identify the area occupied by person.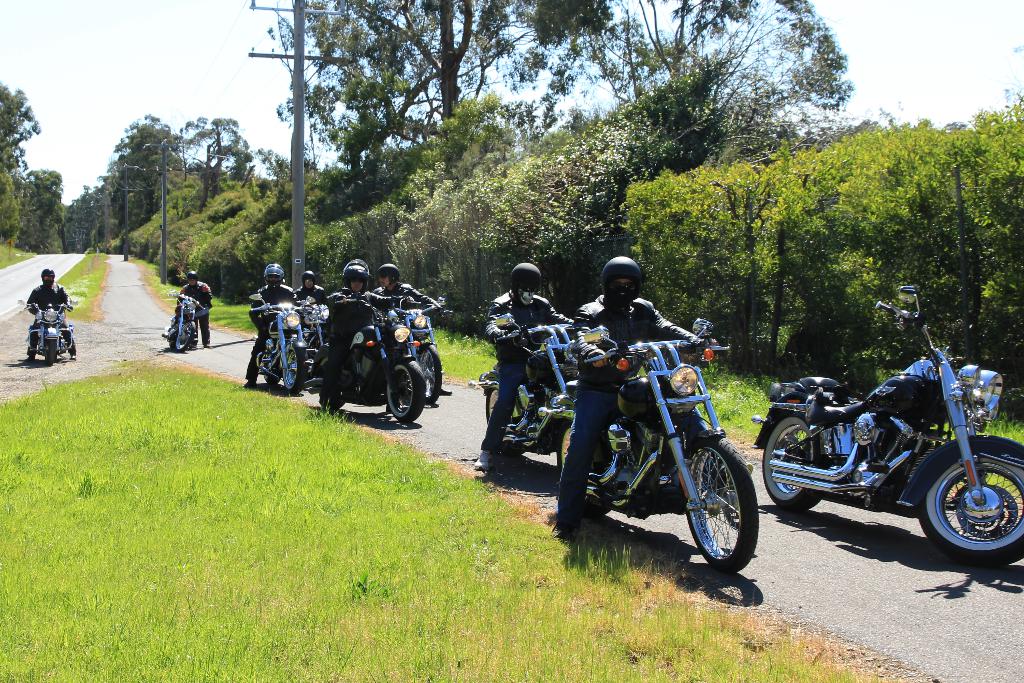
Area: <region>243, 262, 299, 388</region>.
